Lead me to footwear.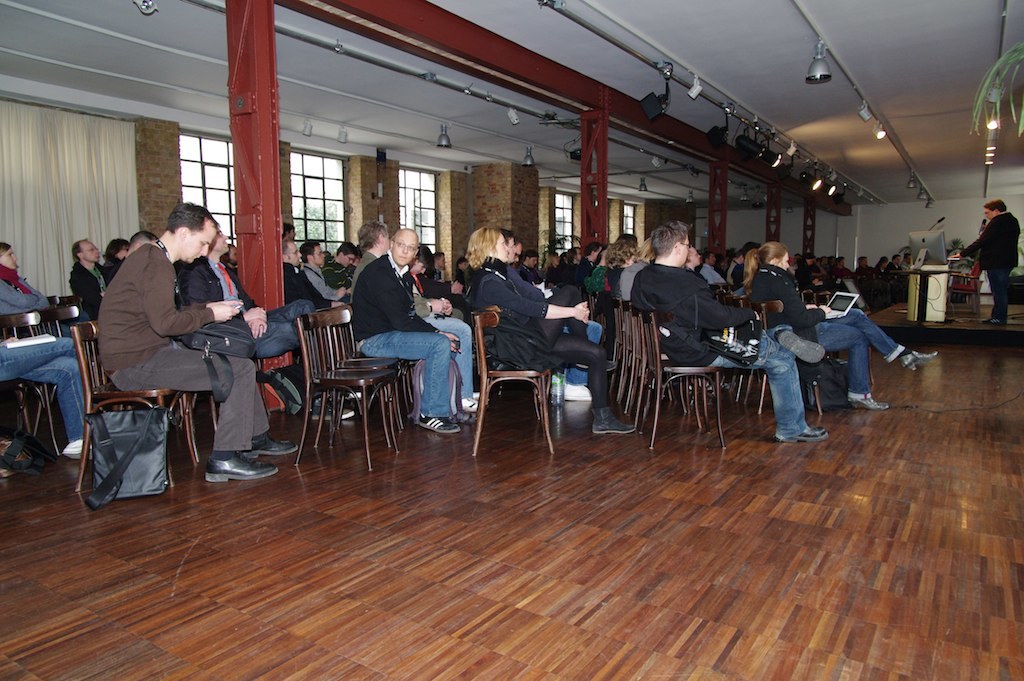
Lead to 447,409,476,425.
